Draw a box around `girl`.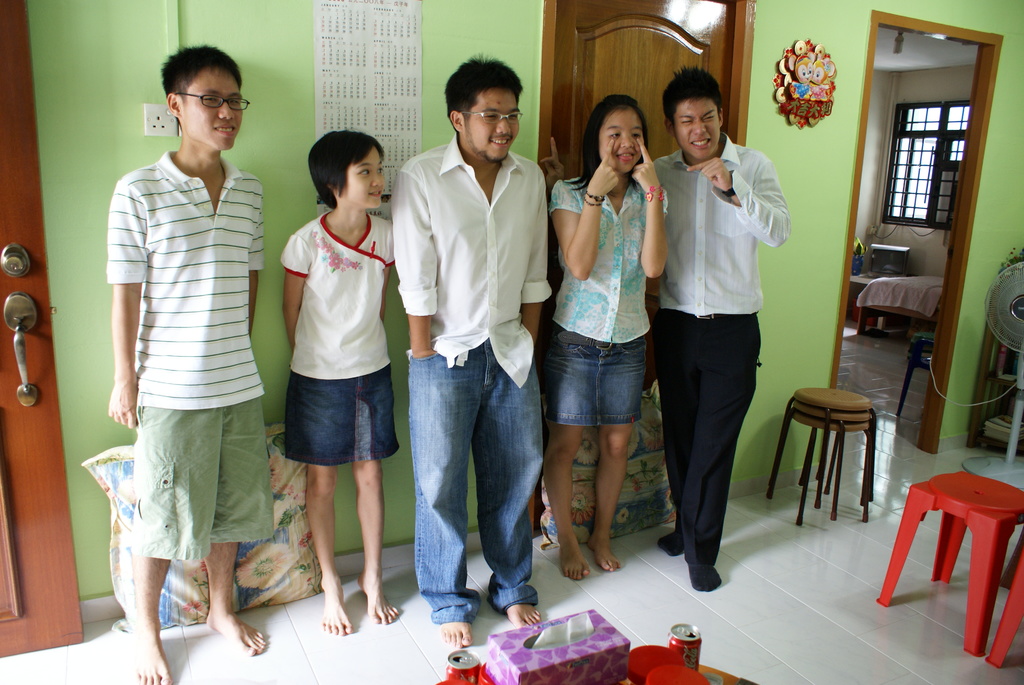
[539, 90, 668, 582].
